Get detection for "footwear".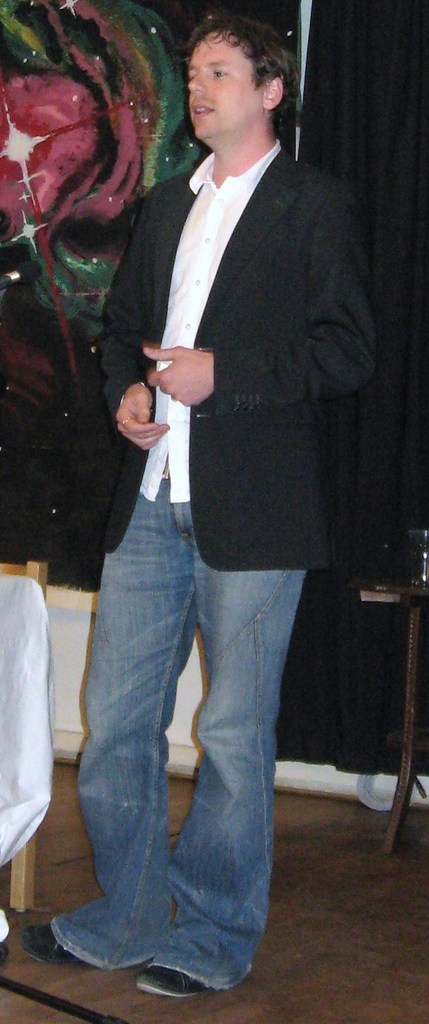
Detection: box(116, 952, 227, 996).
